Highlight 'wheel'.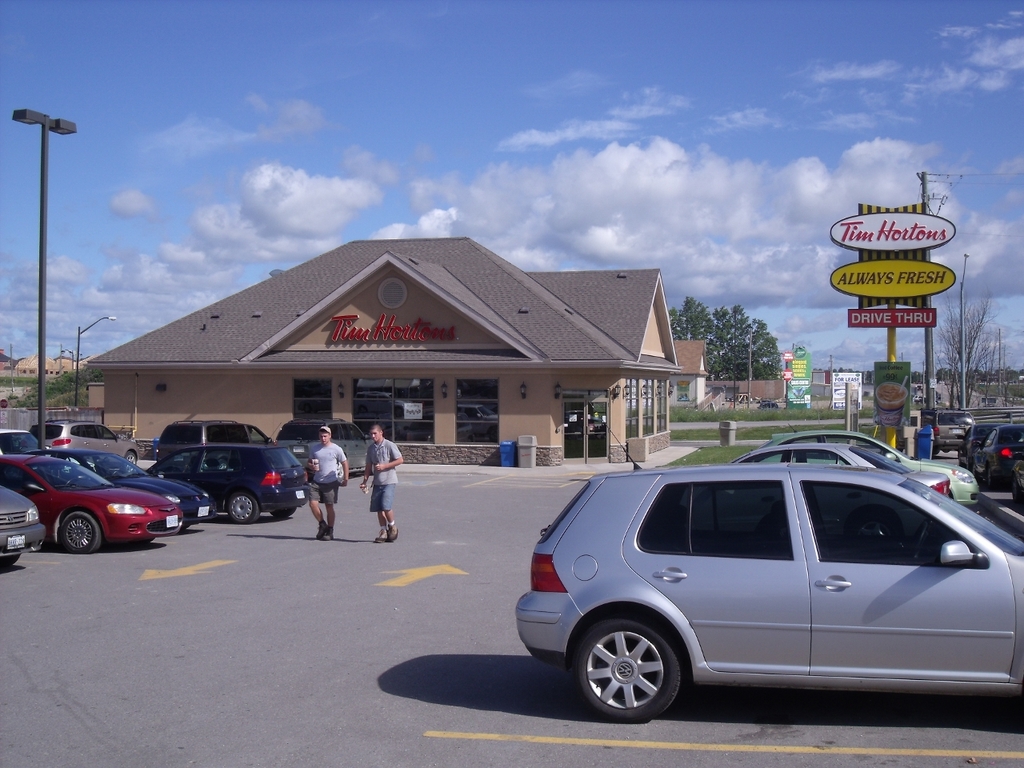
Highlighted region: 986/467/995/492.
